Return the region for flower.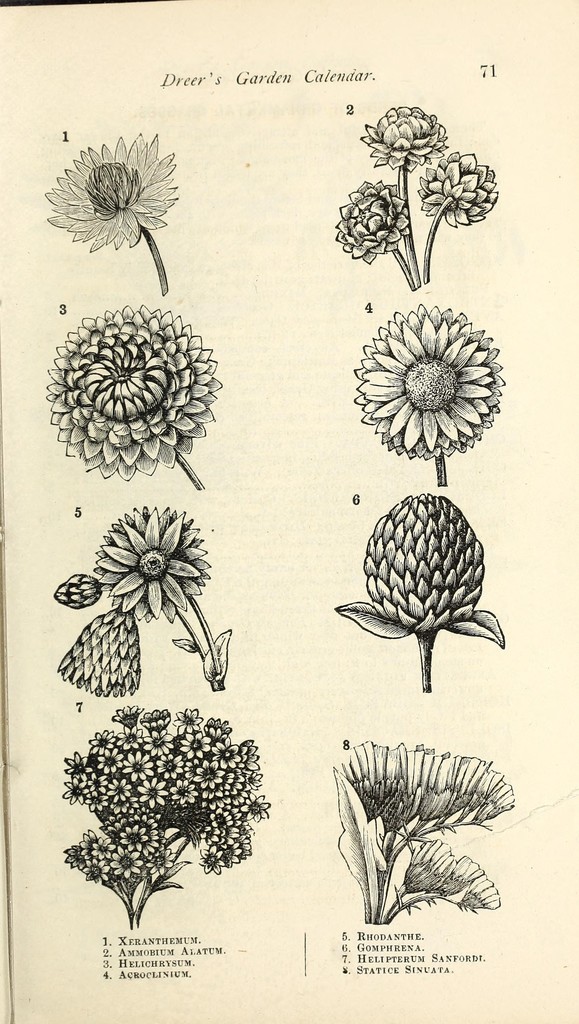
bbox=[54, 120, 179, 262].
